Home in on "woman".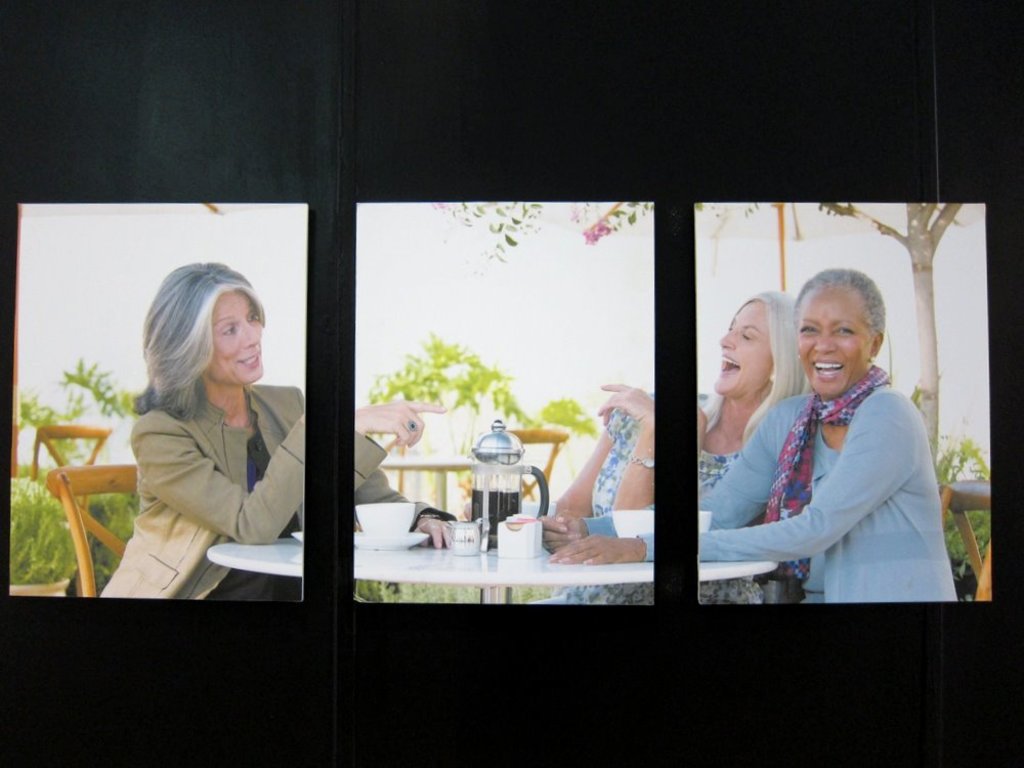
Homed in at l=553, t=291, r=809, b=513.
